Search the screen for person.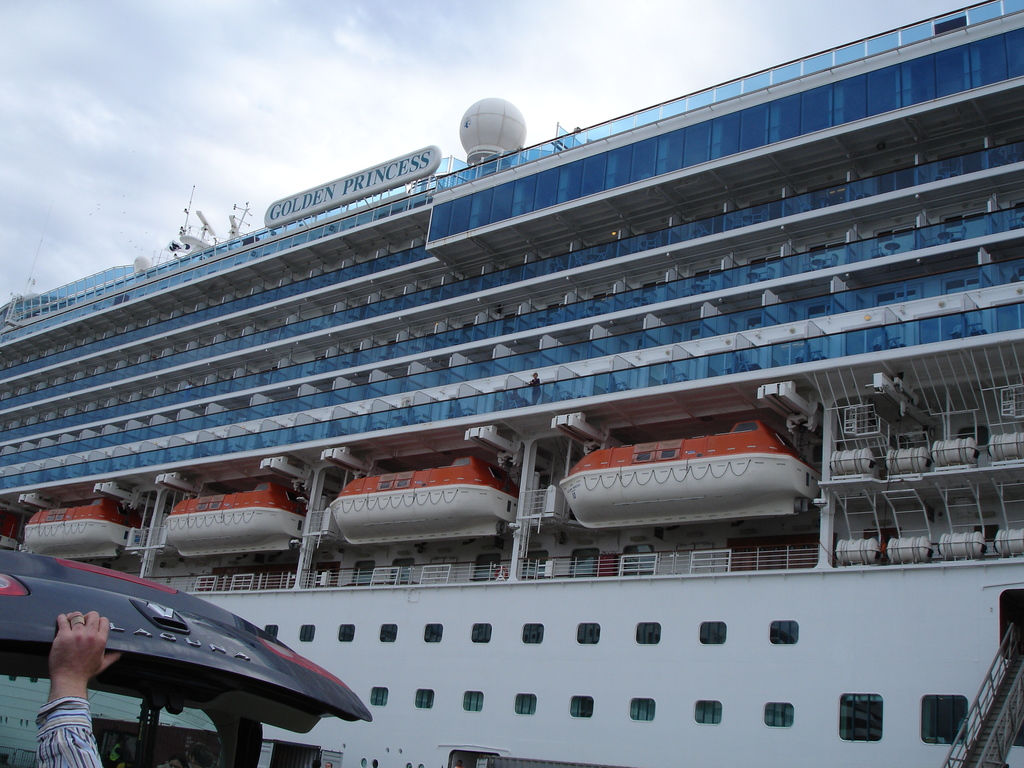
Found at Rect(323, 759, 332, 767).
